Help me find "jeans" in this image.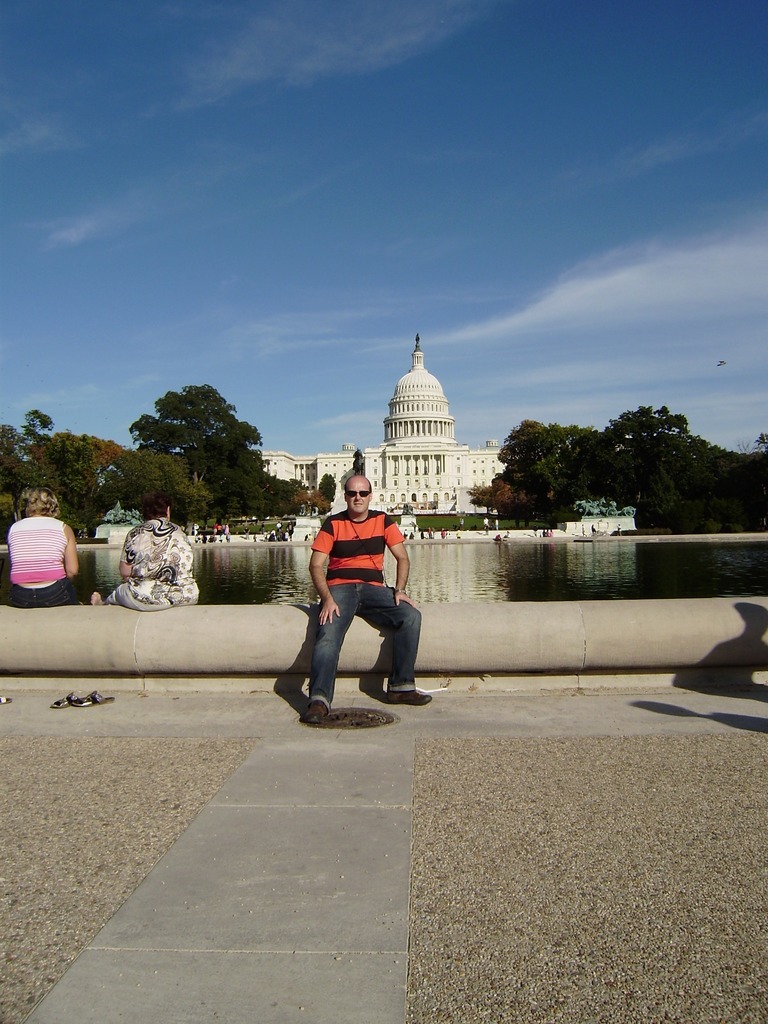
Found it: x1=15 y1=575 x2=72 y2=605.
